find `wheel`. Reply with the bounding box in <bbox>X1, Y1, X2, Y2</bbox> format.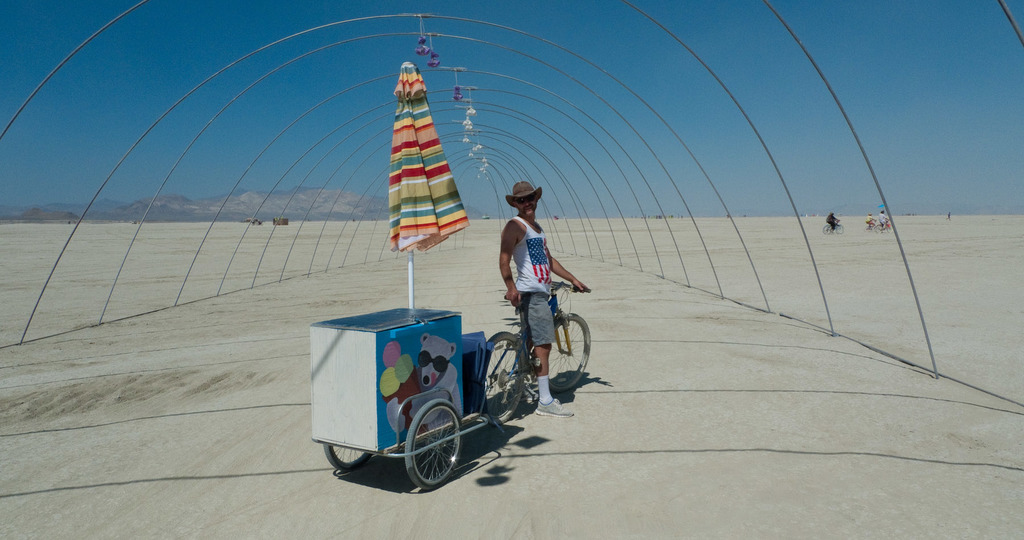
<bbox>550, 314, 590, 393</bbox>.
